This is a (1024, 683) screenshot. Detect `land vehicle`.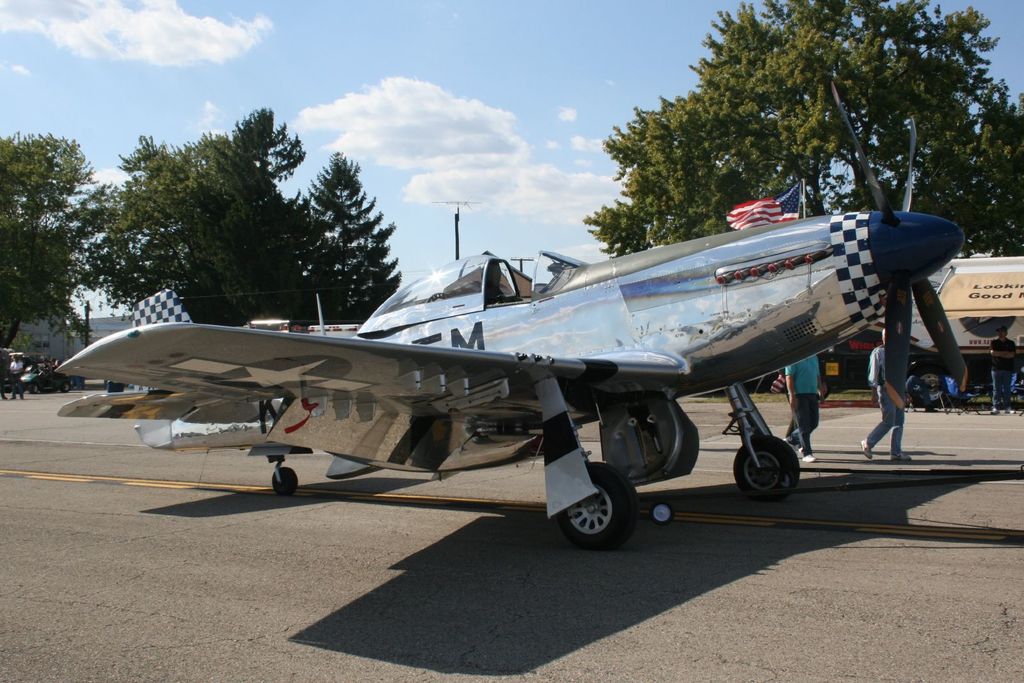
<bbox>54, 83, 968, 547</bbox>.
